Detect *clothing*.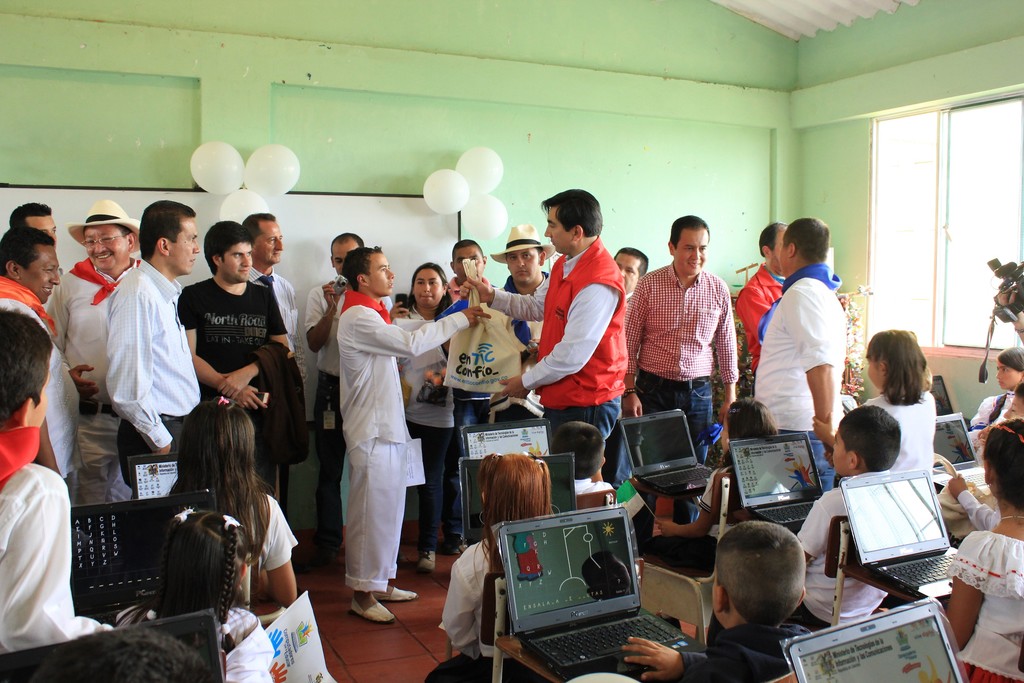
Detected at region(240, 493, 301, 567).
